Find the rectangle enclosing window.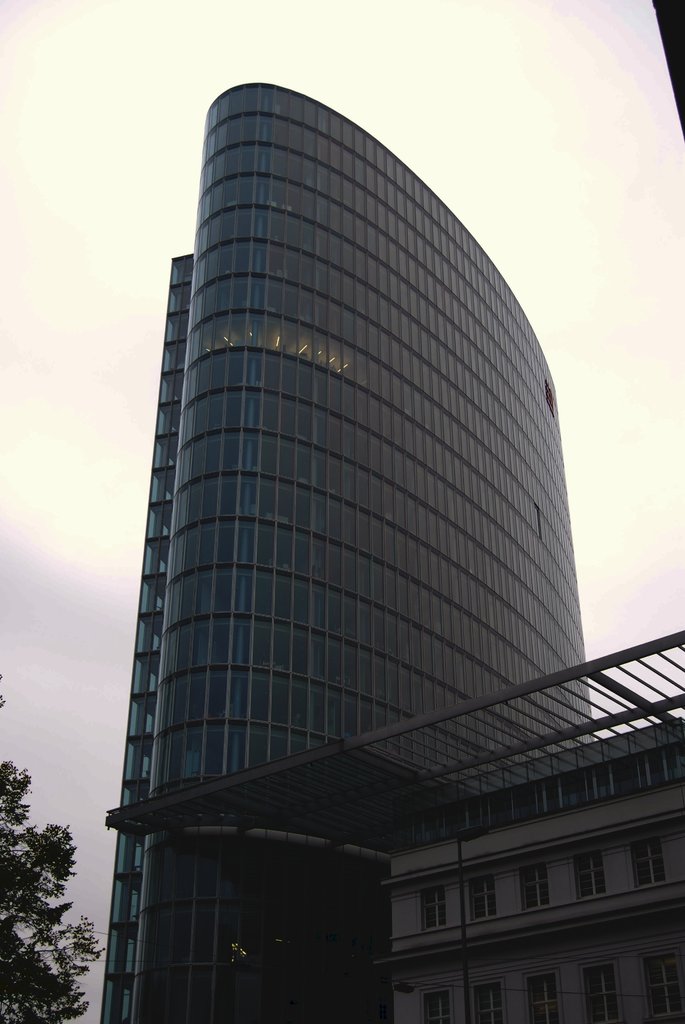
pyautogui.locateOnScreen(632, 838, 662, 889).
